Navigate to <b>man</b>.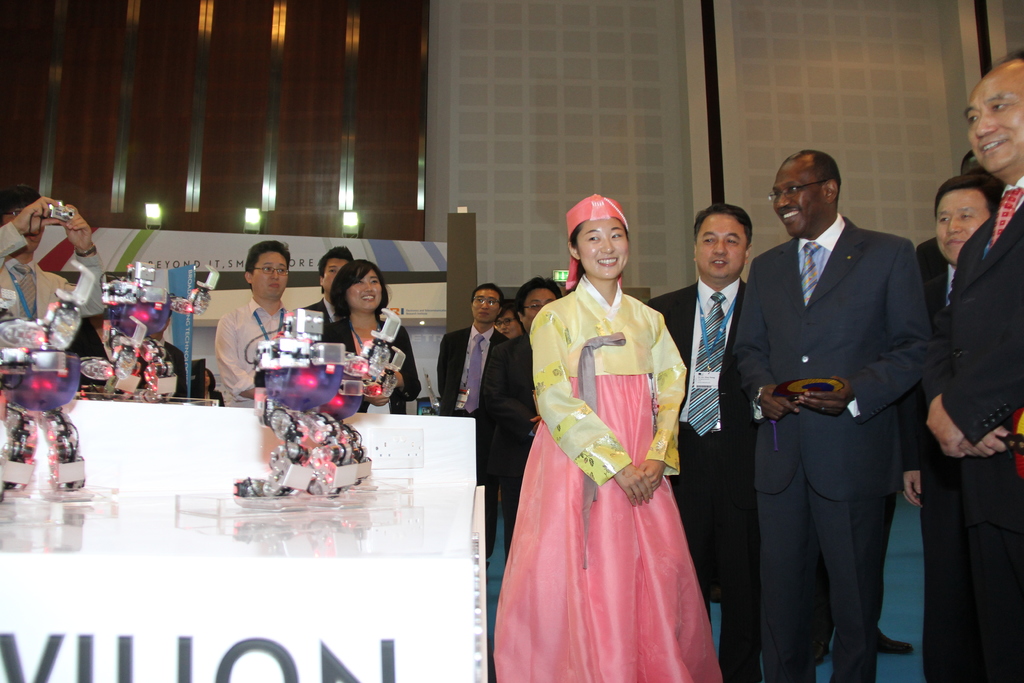
Navigation target: (left=0, top=183, right=106, bottom=325).
